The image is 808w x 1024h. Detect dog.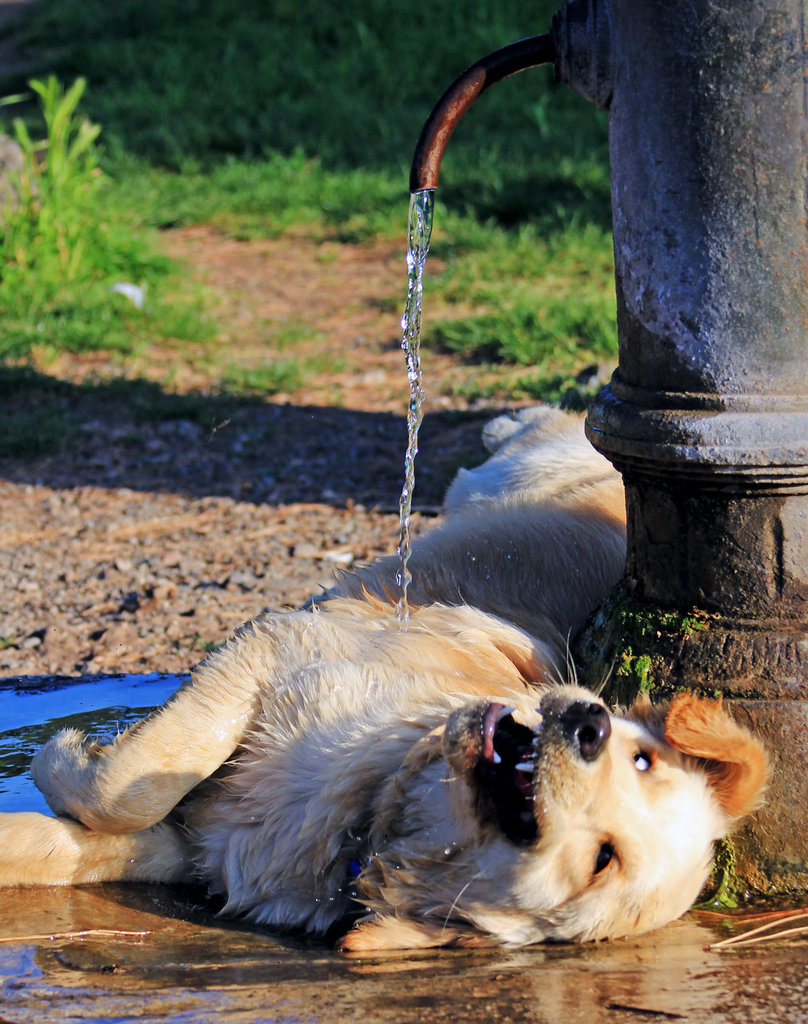
Detection: bbox=(0, 402, 784, 958).
